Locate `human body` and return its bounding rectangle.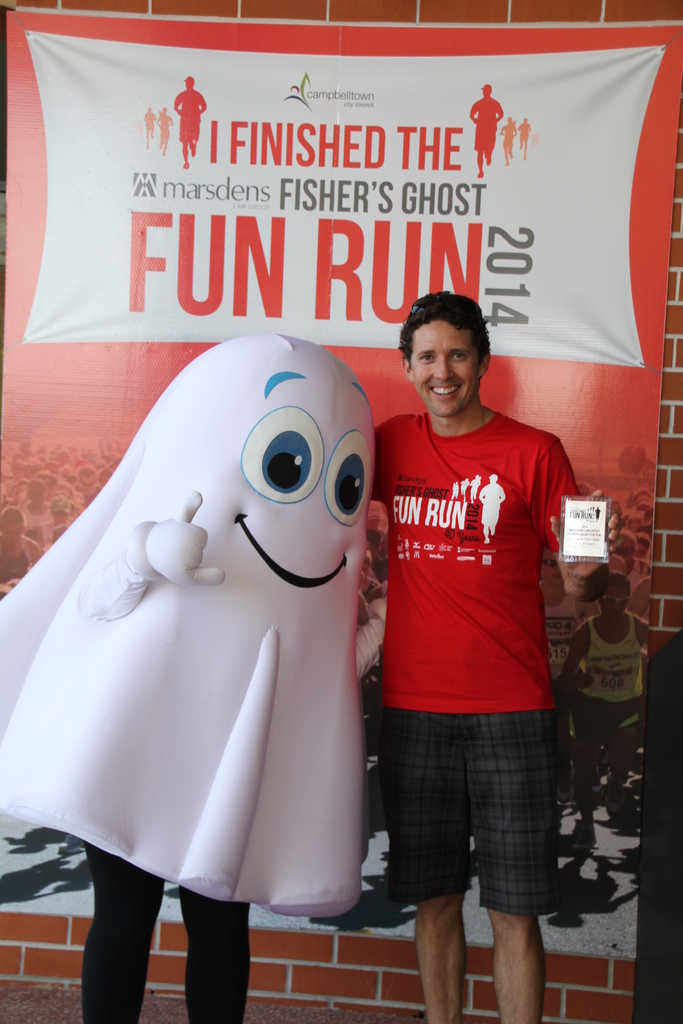
(left=380, top=251, right=586, bottom=961).
